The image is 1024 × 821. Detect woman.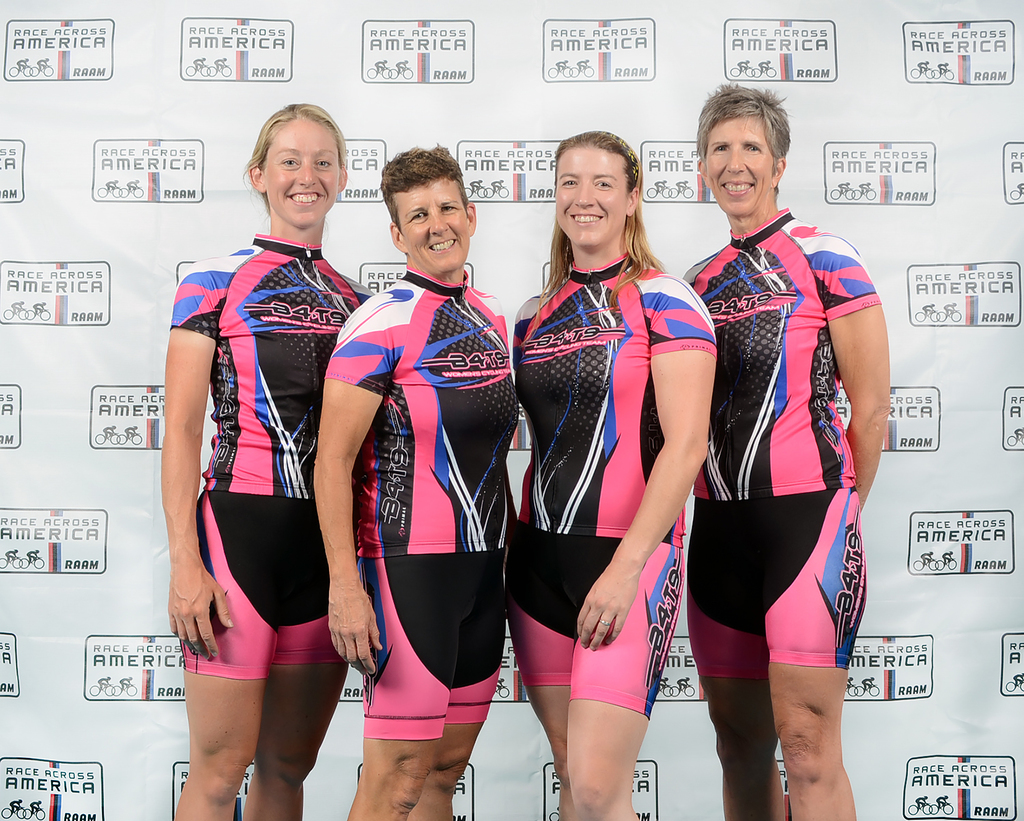
Detection: [672, 85, 896, 820].
